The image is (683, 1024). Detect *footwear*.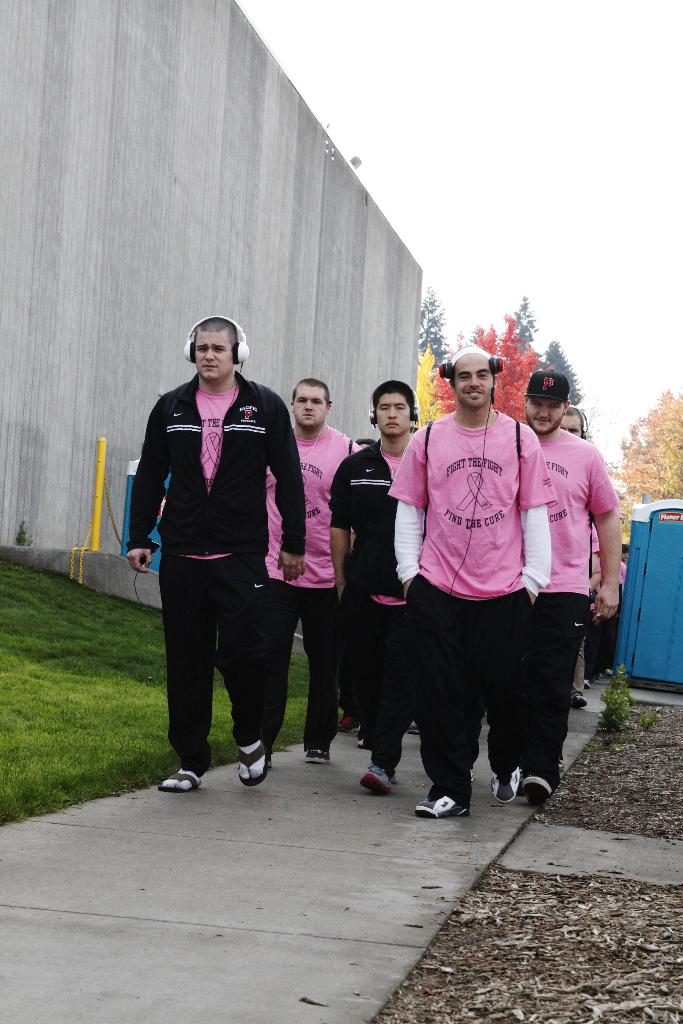
Detection: [left=304, top=746, right=329, bottom=764].
